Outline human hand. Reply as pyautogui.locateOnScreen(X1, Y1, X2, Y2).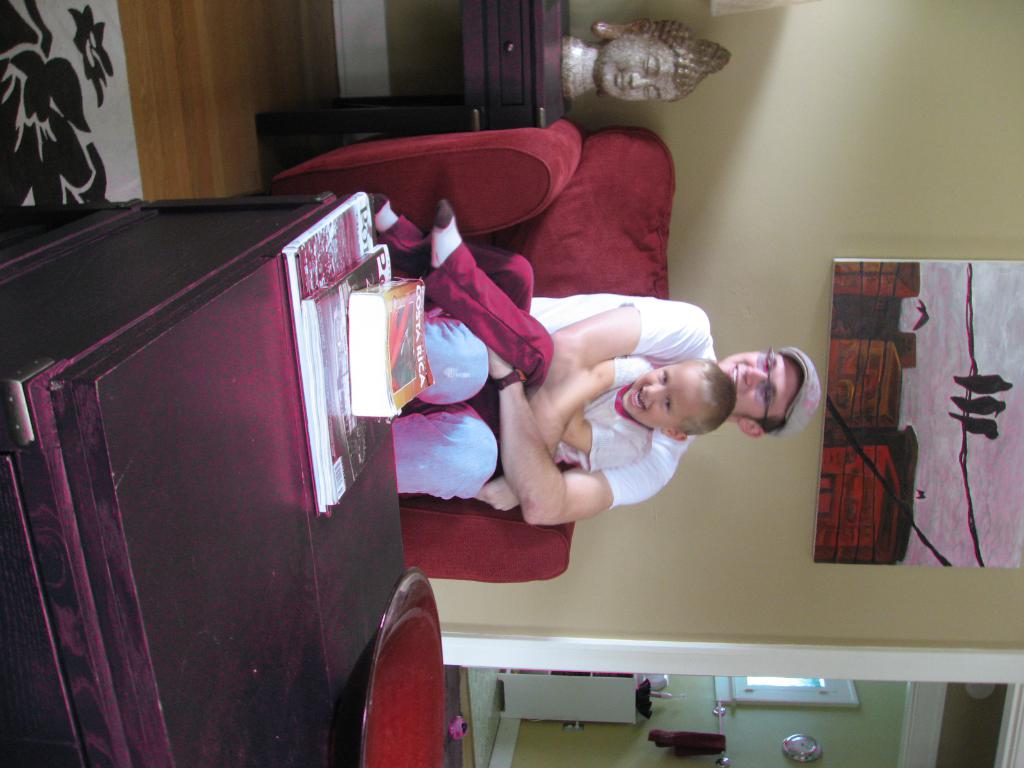
pyautogui.locateOnScreen(476, 479, 520, 512).
